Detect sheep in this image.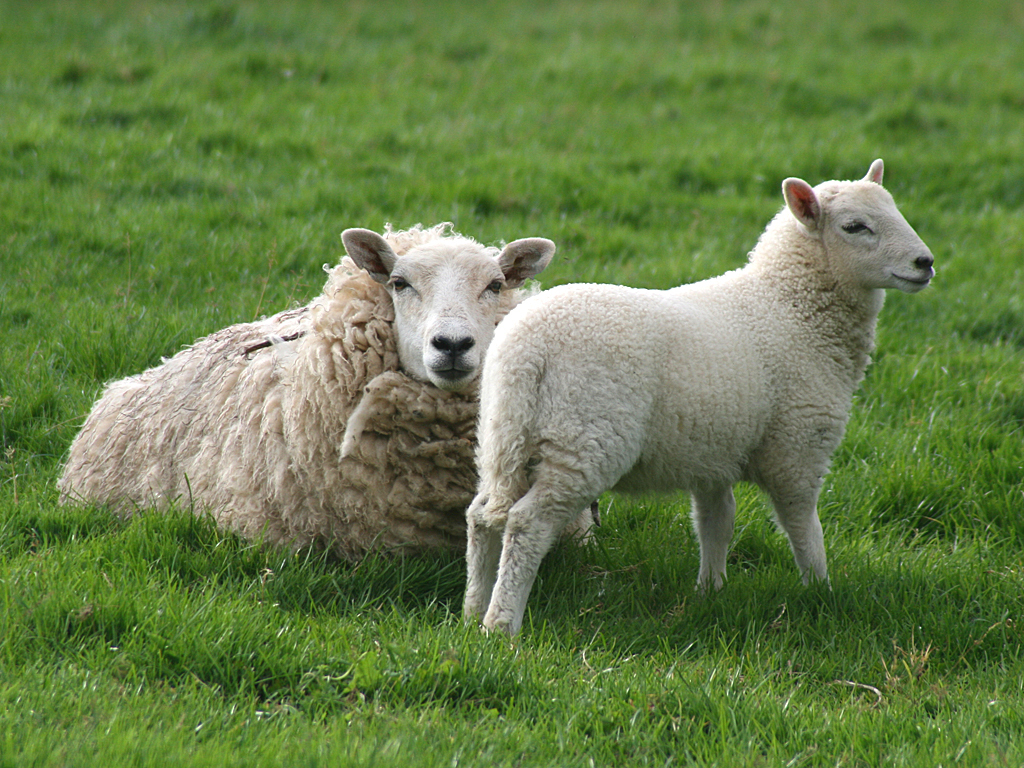
Detection: region(53, 217, 600, 570).
